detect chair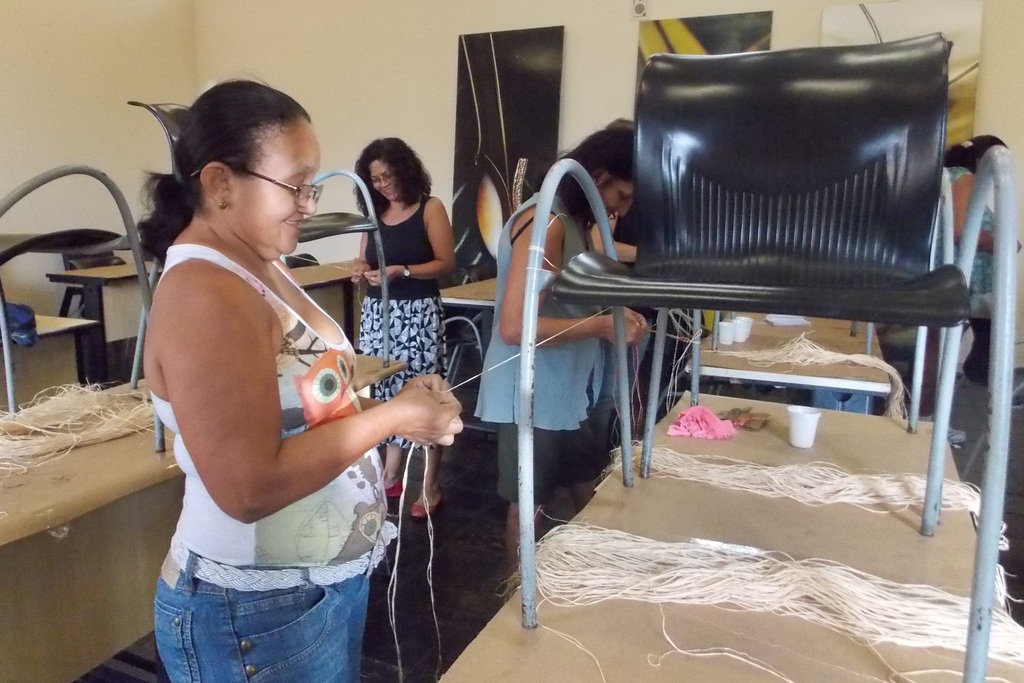
detection(541, 73, 970, 555)
